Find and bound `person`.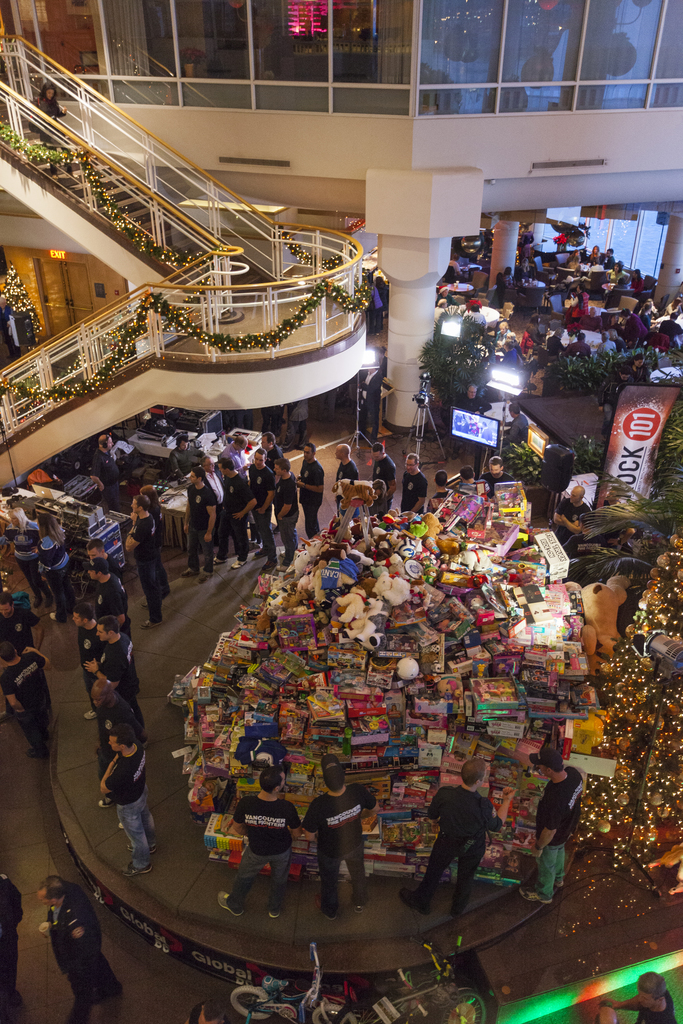
Bound: <region>0, 502, 45, 612</region>.
